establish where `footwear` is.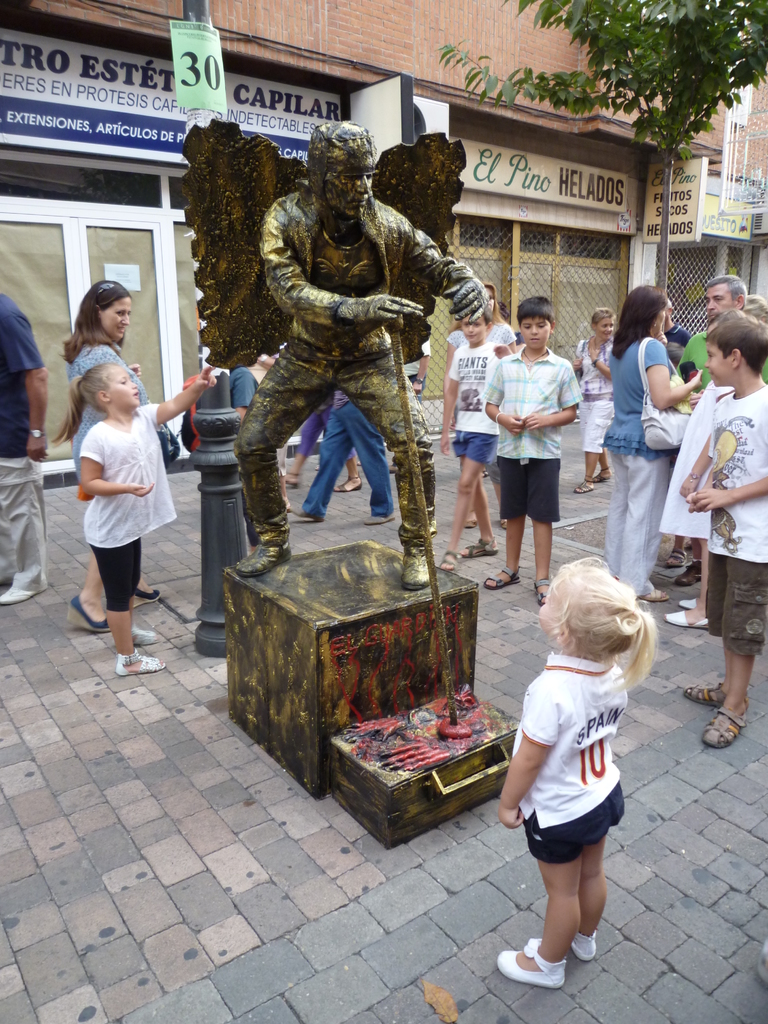
Established at detection(671, 605, 707, 636).
